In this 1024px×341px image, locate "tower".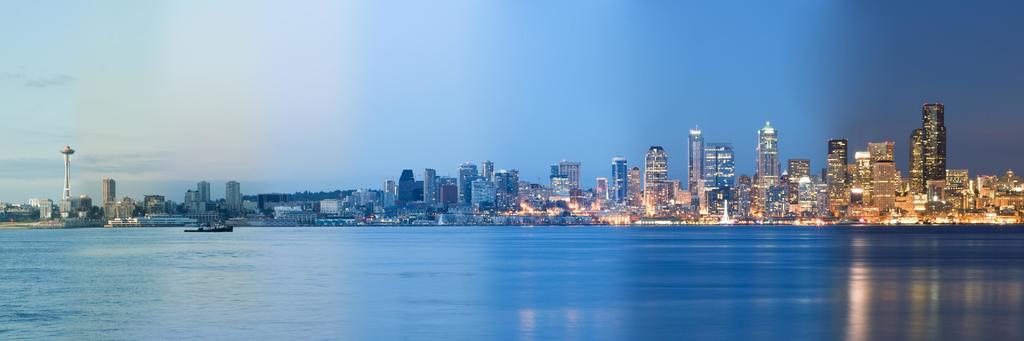
Bounding box: locate(481, 163, 496, 187).
